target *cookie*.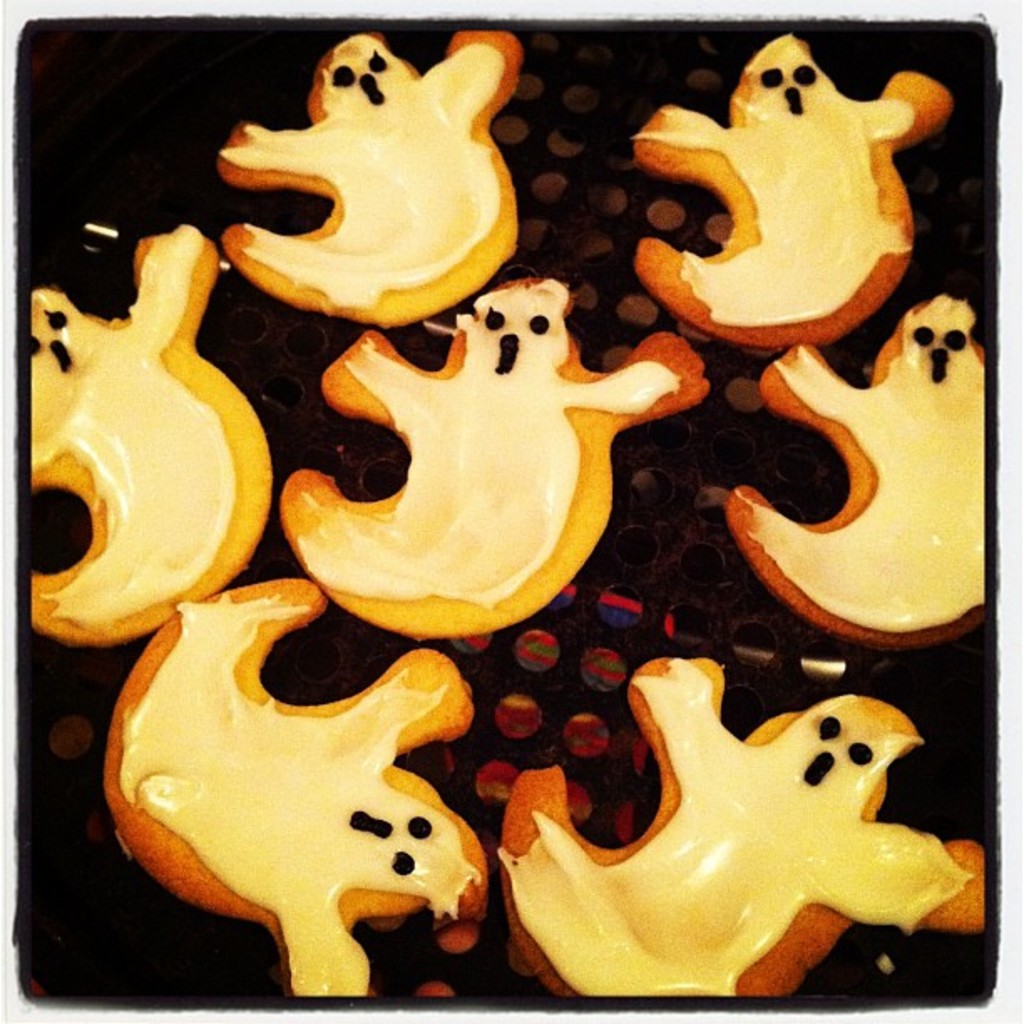
Target region: BBox(492, 649, 984, 999).
